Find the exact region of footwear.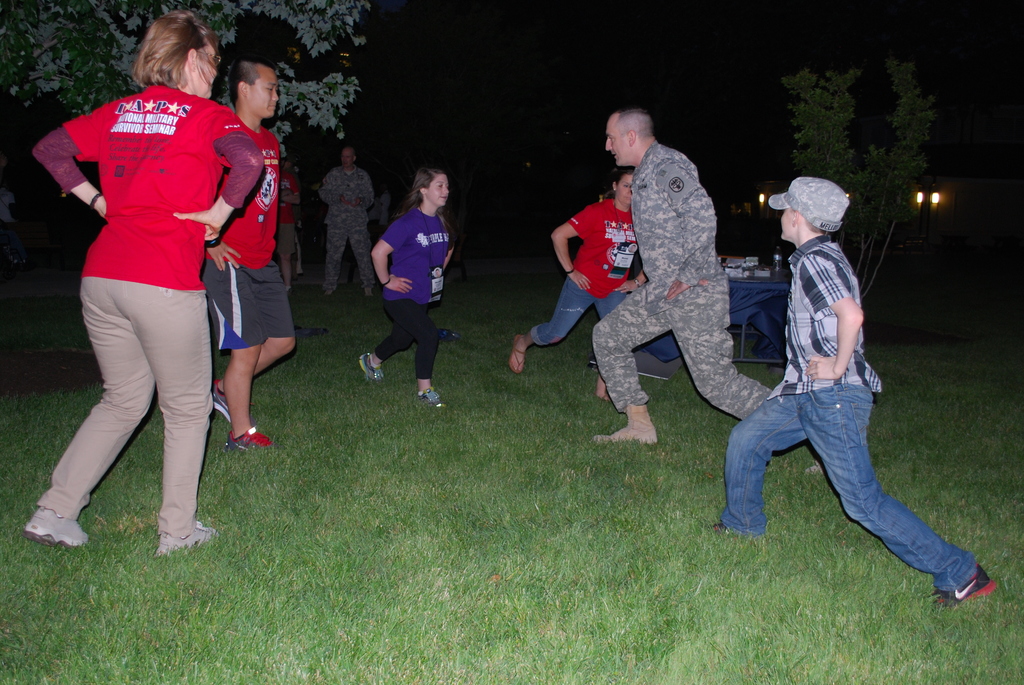
Exact region: bbox=[321, 290, 333, 297].
